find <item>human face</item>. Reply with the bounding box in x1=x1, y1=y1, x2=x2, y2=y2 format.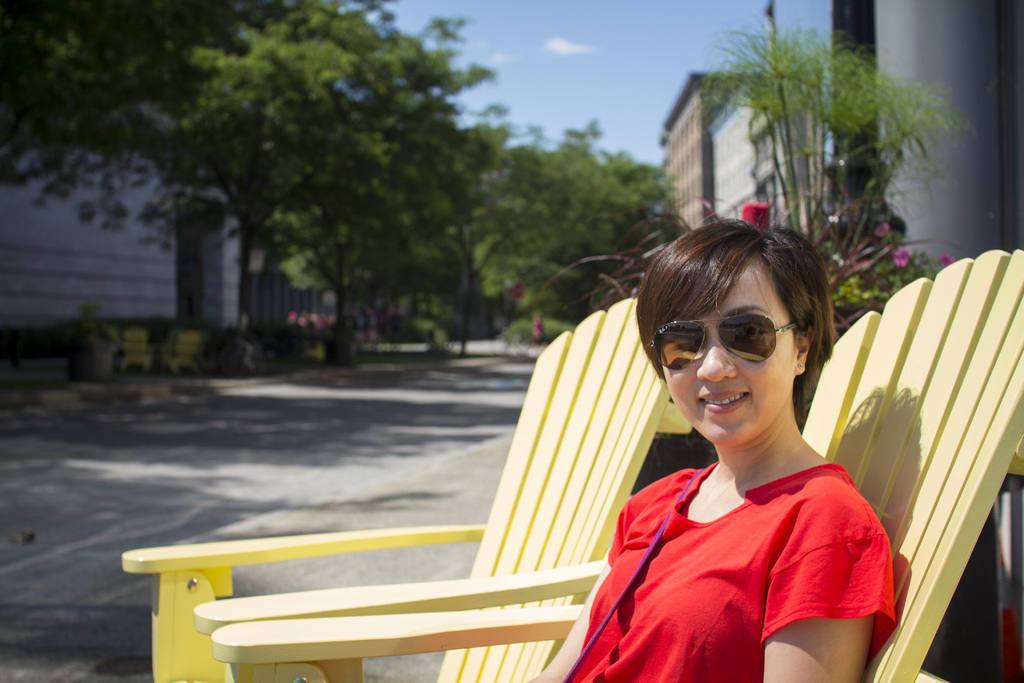
x1=655, y1=273, x2=798, y2=444.
